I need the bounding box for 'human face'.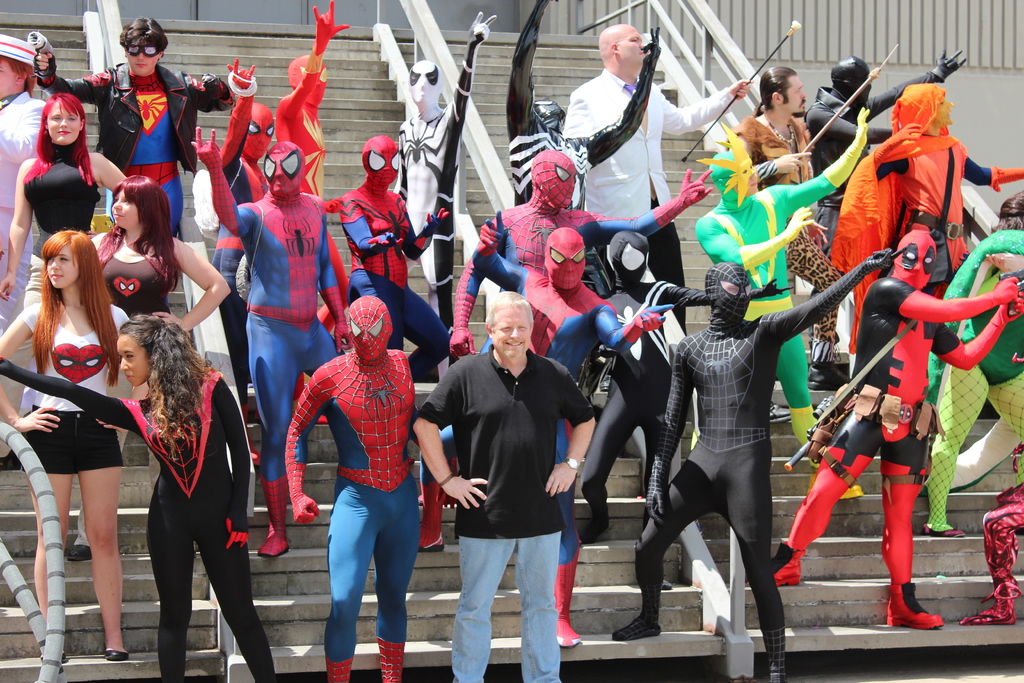
Here it is: {"left": 44, "top": 243, "right": 79, "bottom": 288}.
